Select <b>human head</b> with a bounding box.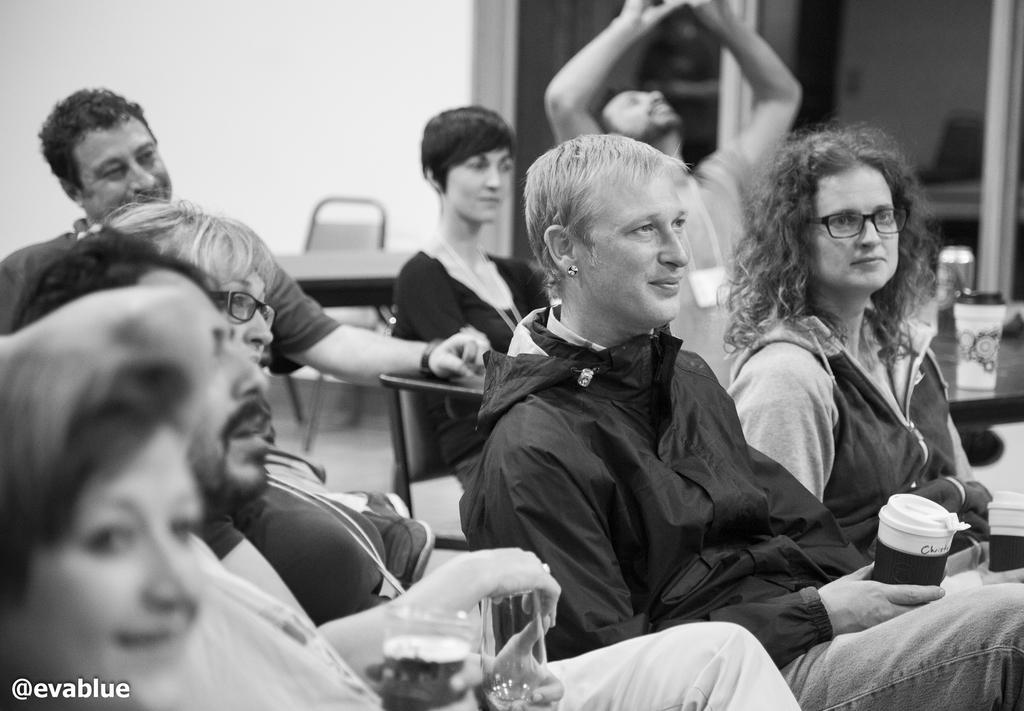
BBox(111, 191, 278, 371).
